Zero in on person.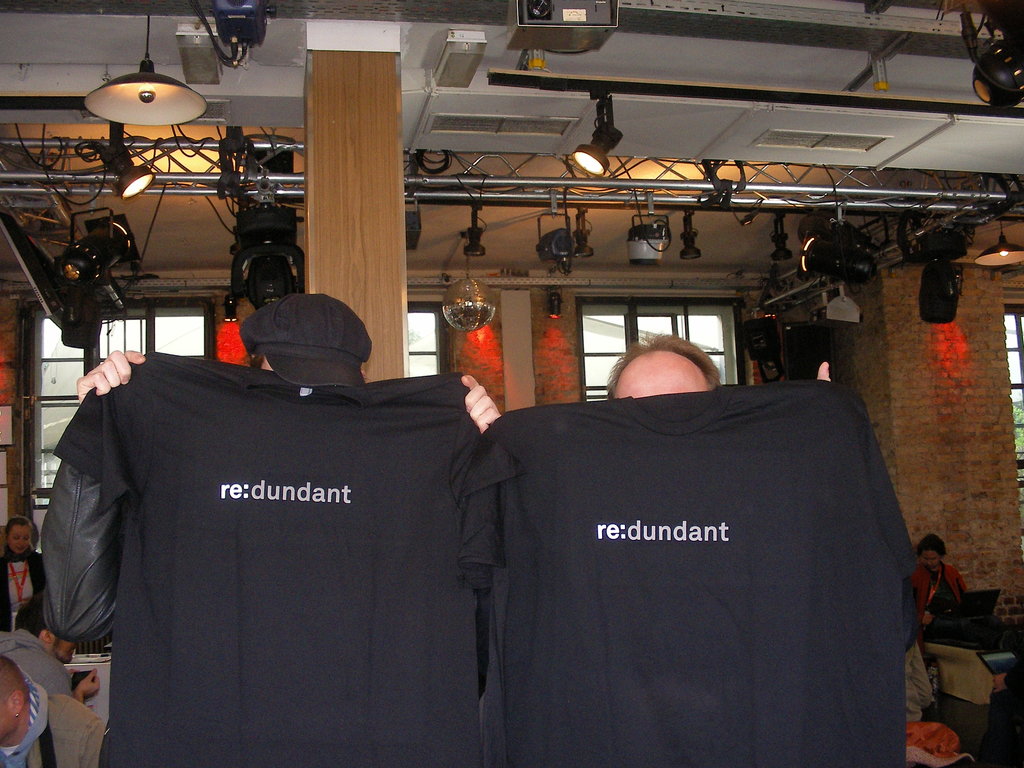
Zeroed in: left=0, top=594, right=115, bottom=764.
